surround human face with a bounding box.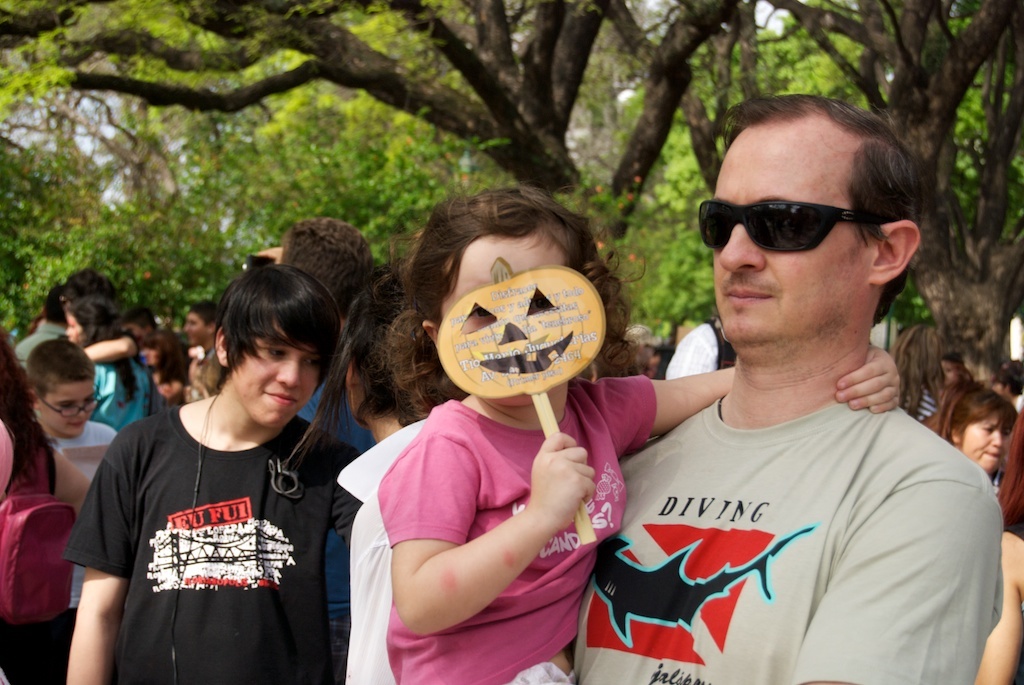
<bbox>228, 327, 320, 430</bbox>.
